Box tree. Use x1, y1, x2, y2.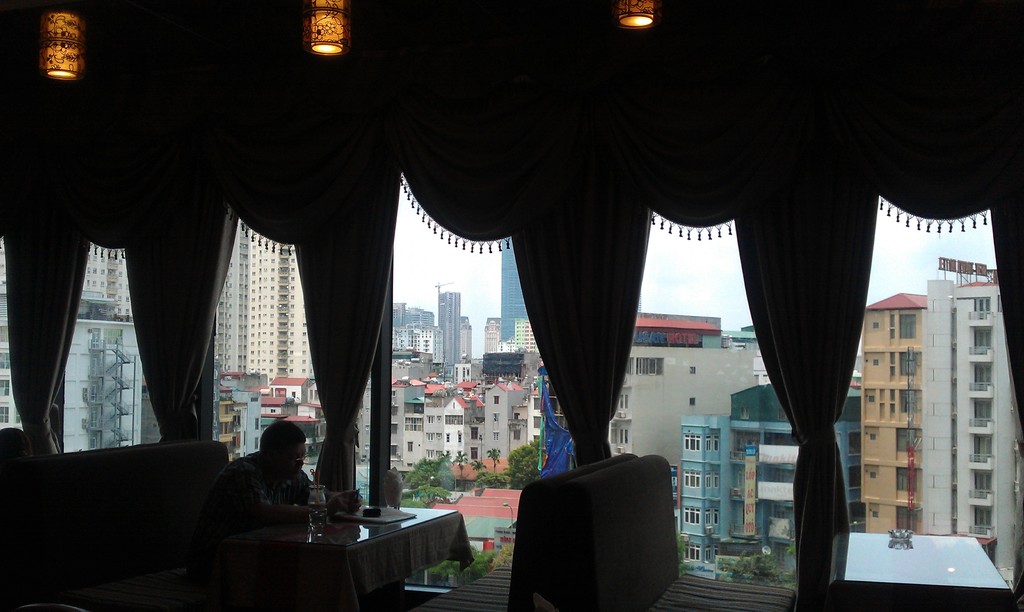
468, 455, 490, 472.
